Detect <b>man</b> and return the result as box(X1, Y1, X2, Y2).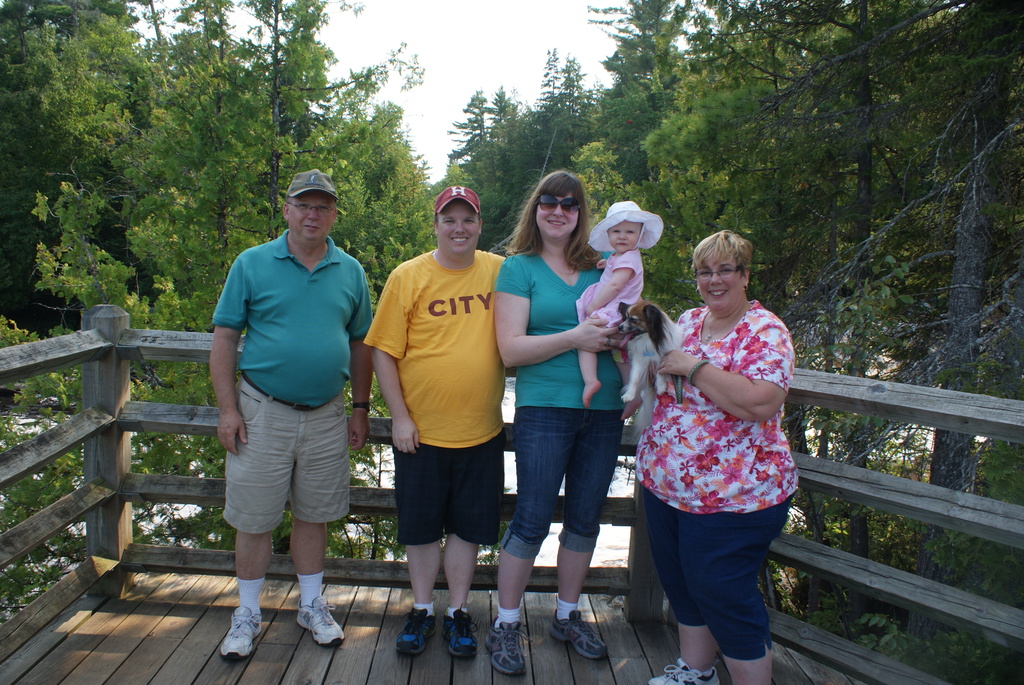
box(369, 184, 518, 650).
